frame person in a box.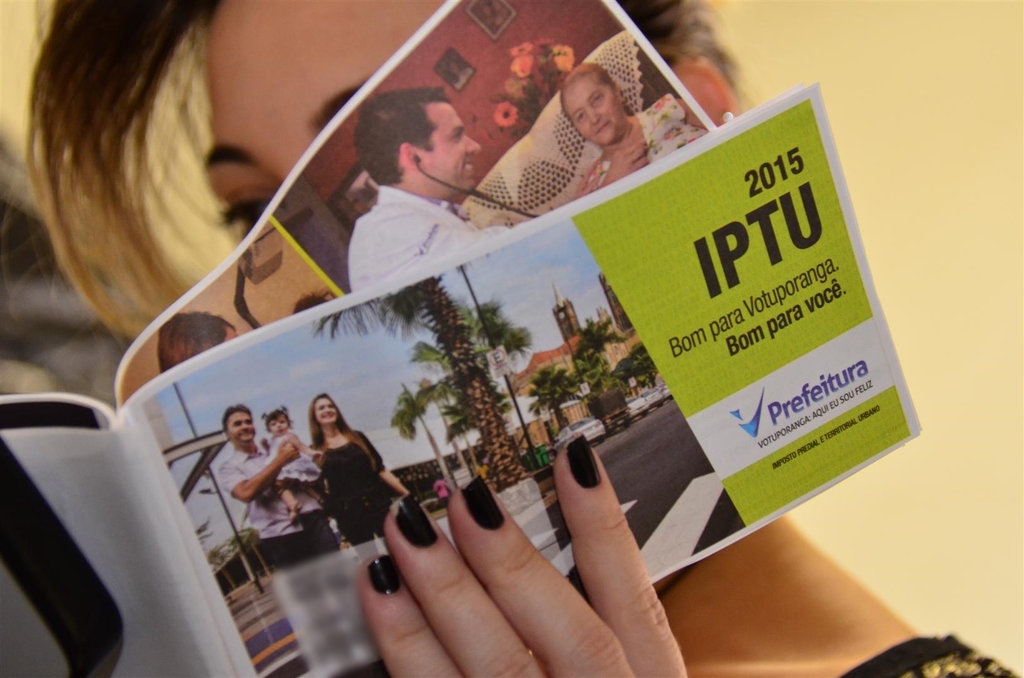
(560, 64, 705, 194).
